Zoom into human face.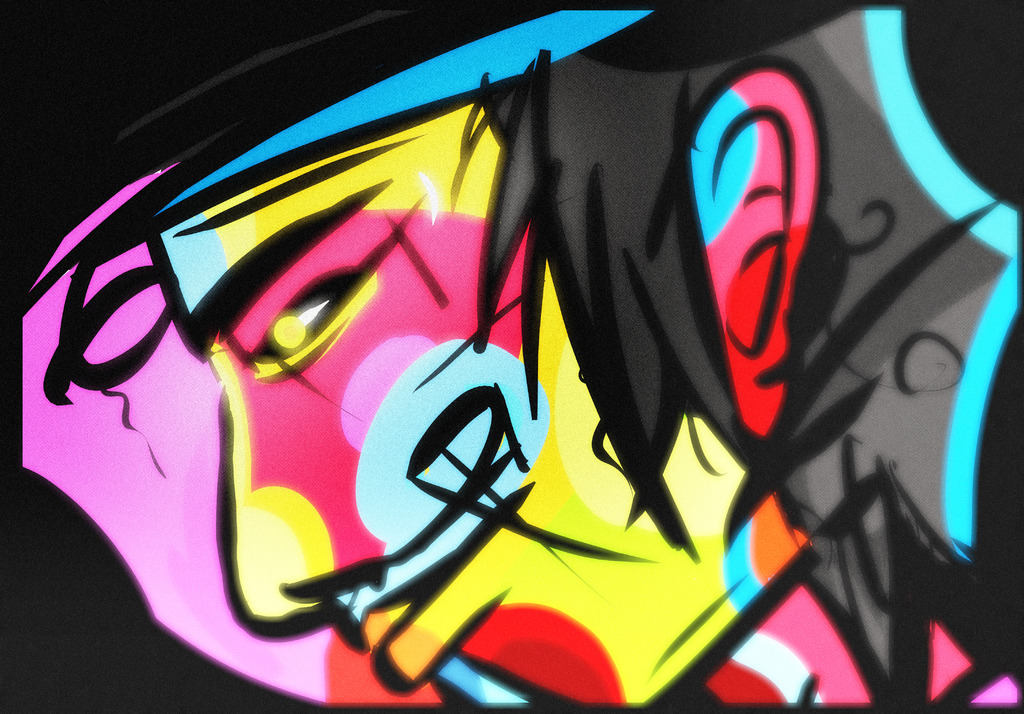
Zoom target: <bbox>162, 98, 810, 710</bbox>.
